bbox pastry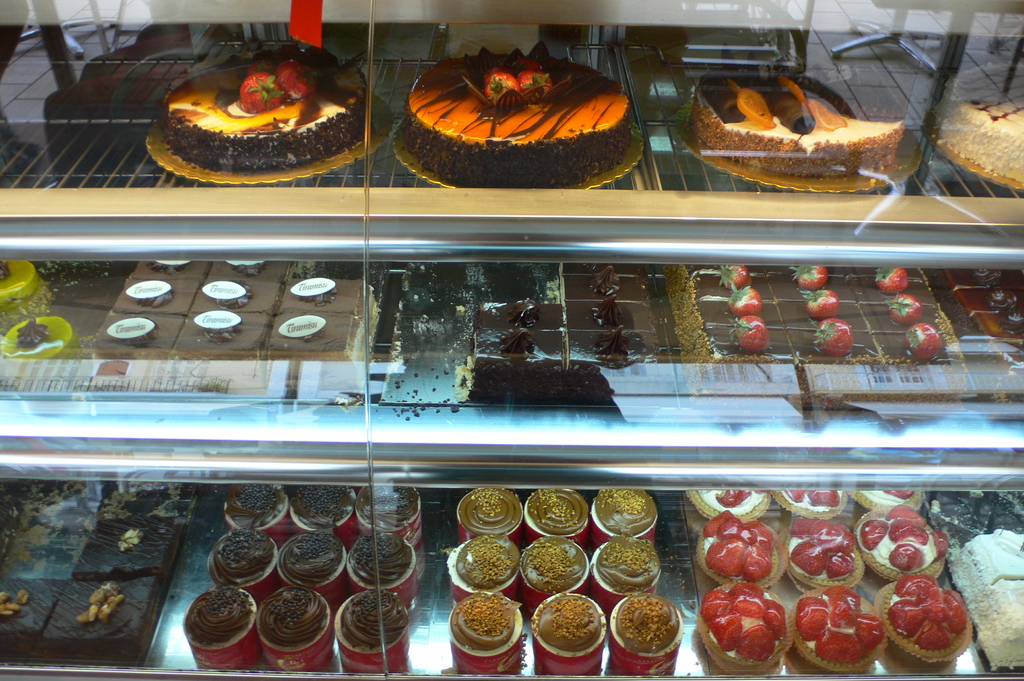
[849, 488, 927, 509]
